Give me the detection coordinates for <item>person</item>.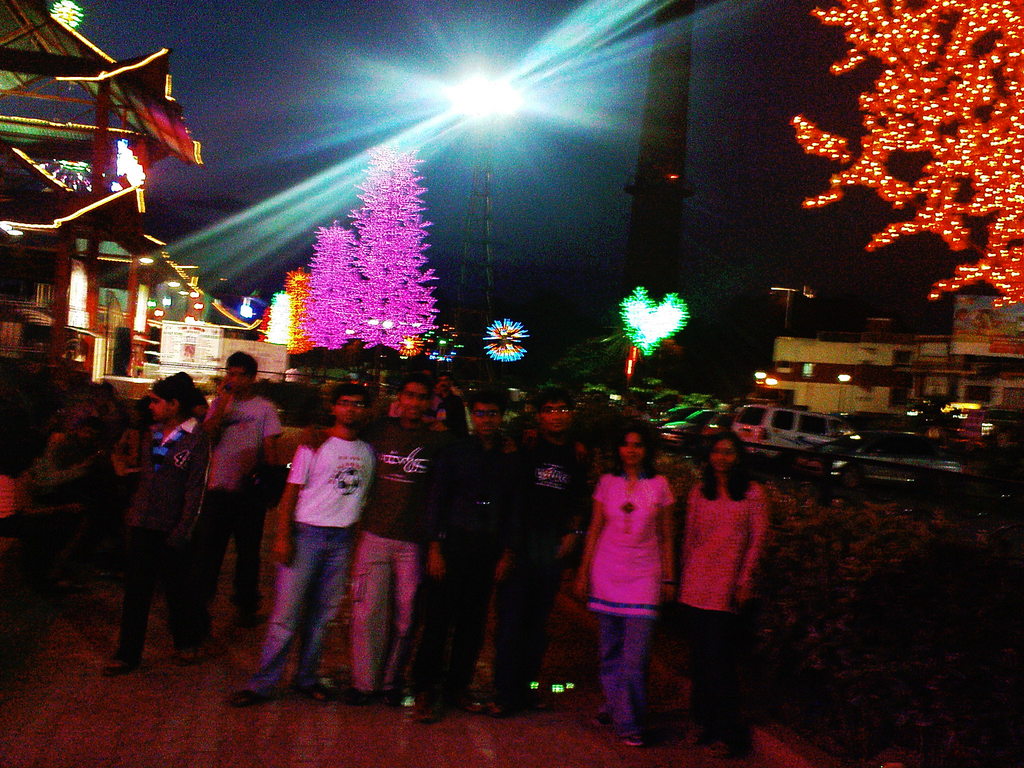
l=287, t=376, r=484, b=706.
